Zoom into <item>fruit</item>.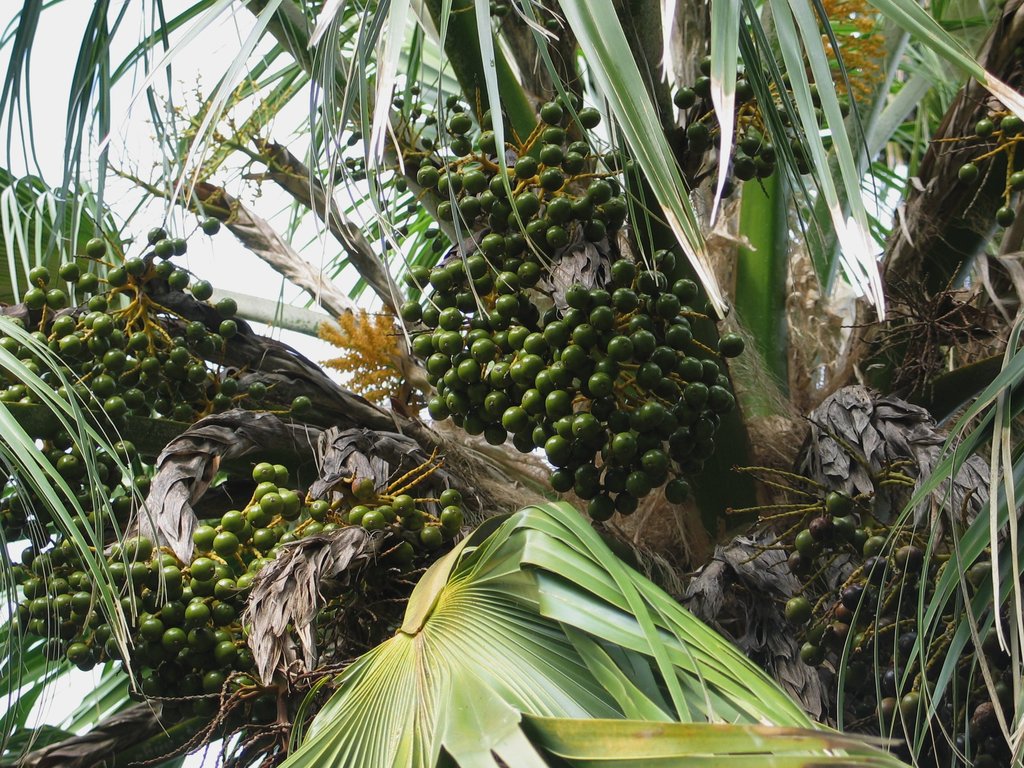
Zoom target: 778/493/1023/765.
